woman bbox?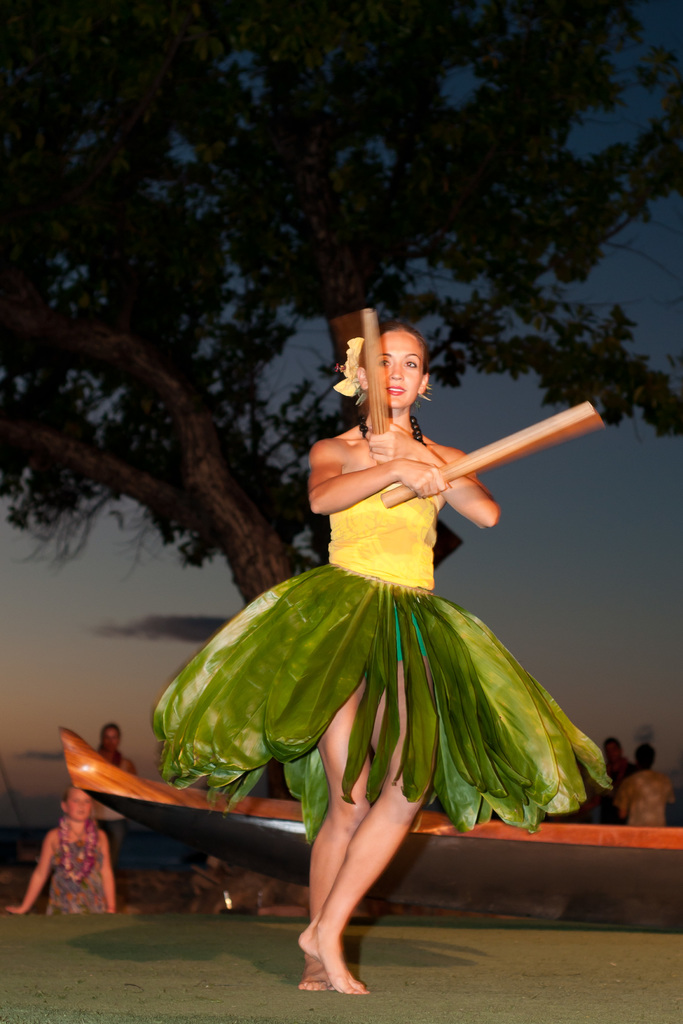
l=612, t=739, r=679, b=830
